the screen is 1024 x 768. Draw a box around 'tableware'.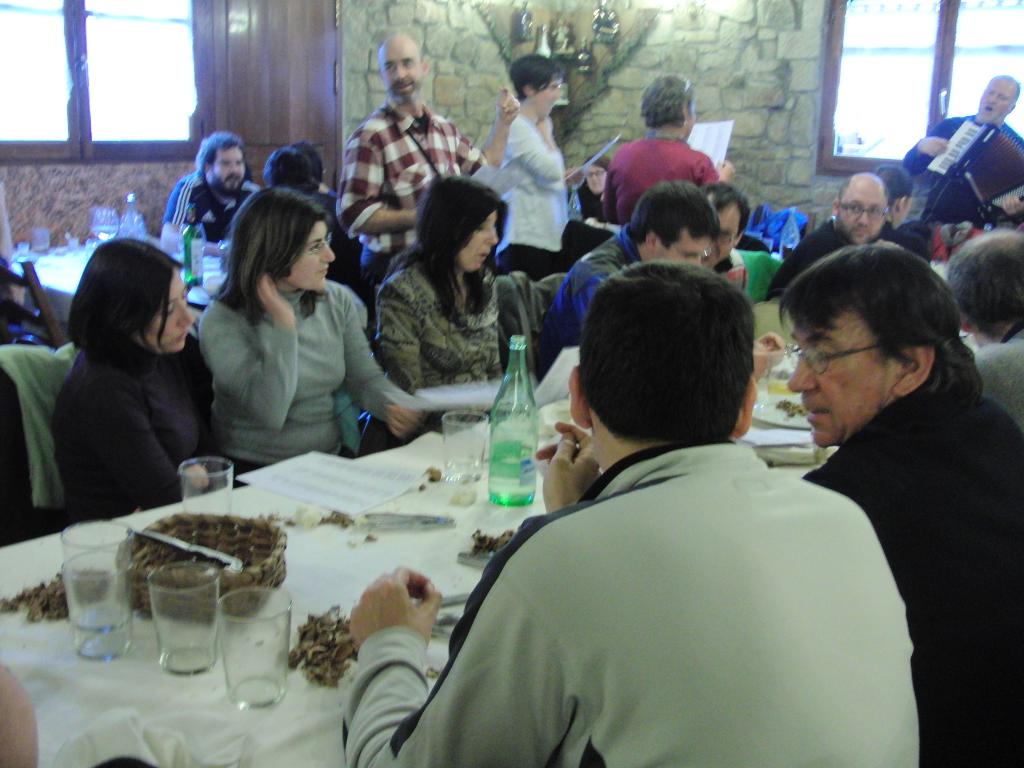
Rect(175, 455, 235, 516).
